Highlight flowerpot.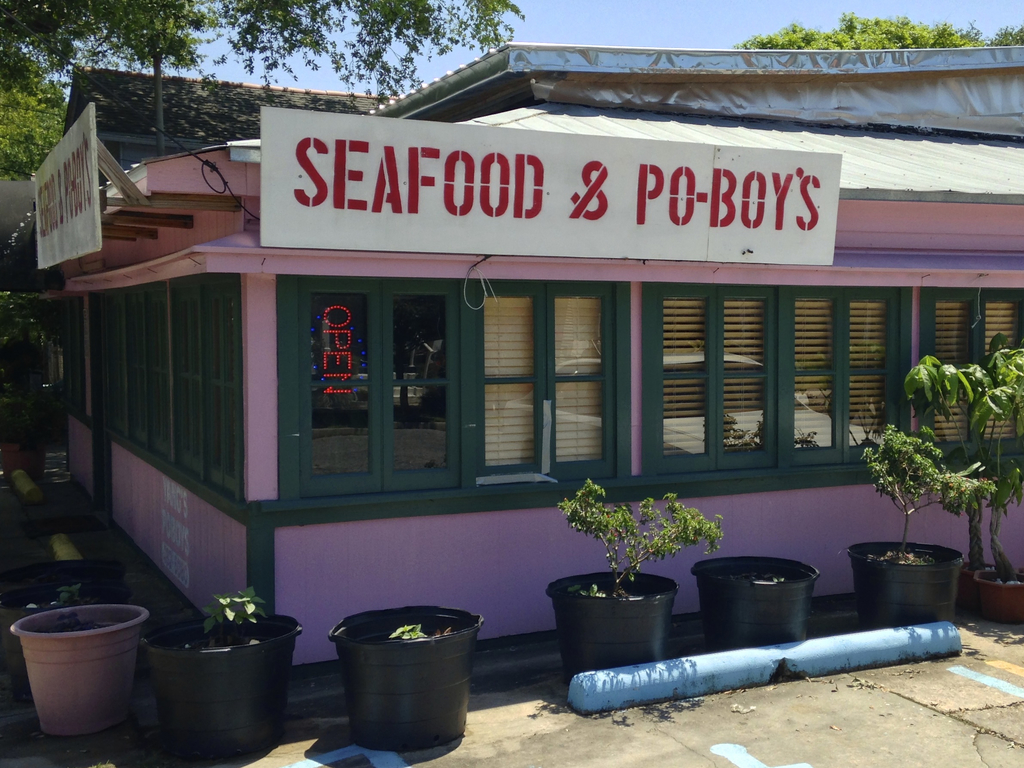
Highlighted region: bbox=[330, 603, 479, 758].
